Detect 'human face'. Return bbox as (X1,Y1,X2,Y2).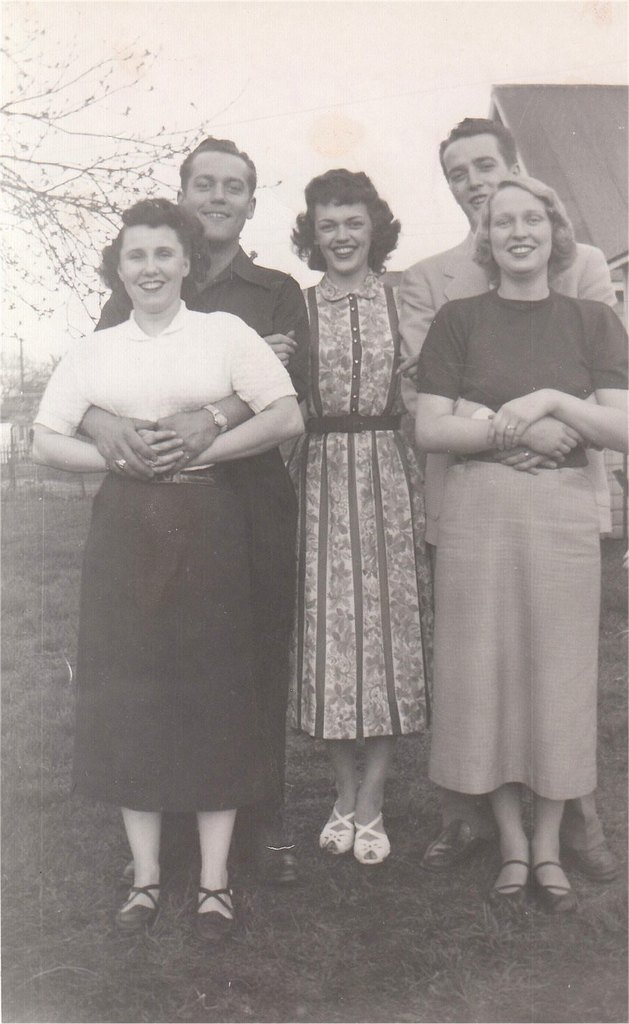
(319,200,375,268).
